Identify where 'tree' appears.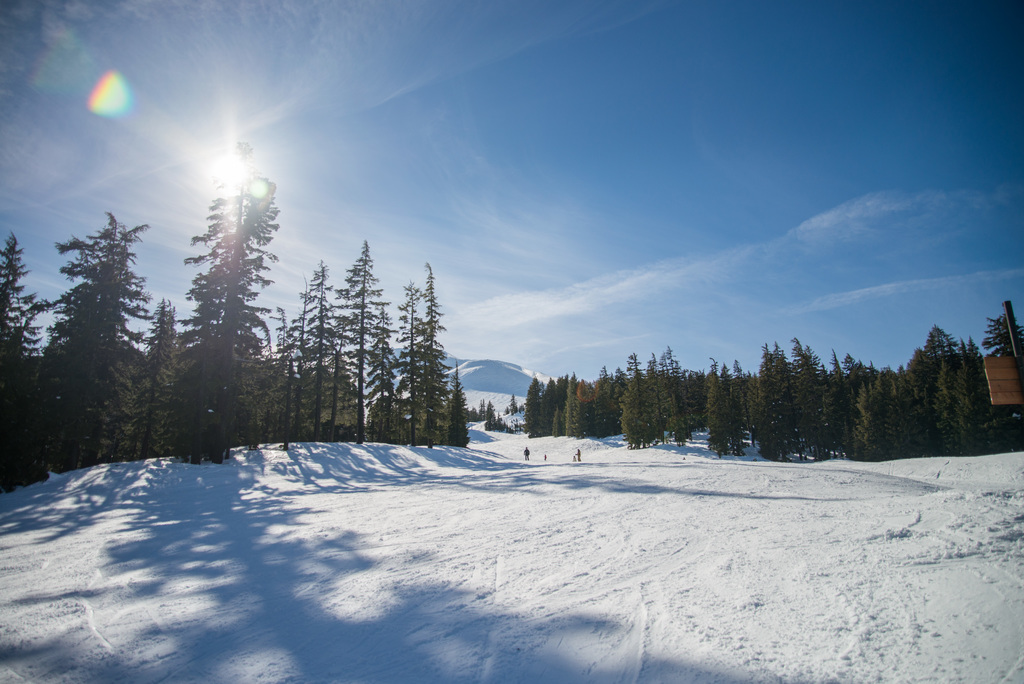
Appears at (left=370, top=308, right=397, bottom=446).
